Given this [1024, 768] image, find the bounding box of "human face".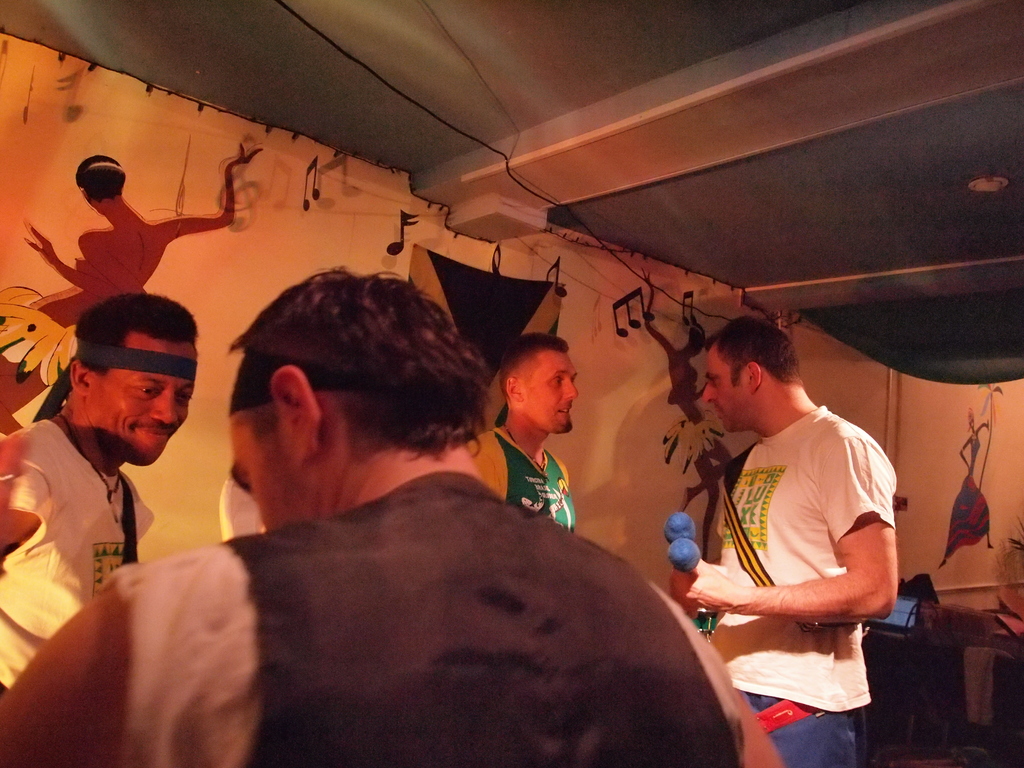
l=227, t=400, r=294, b=532.
